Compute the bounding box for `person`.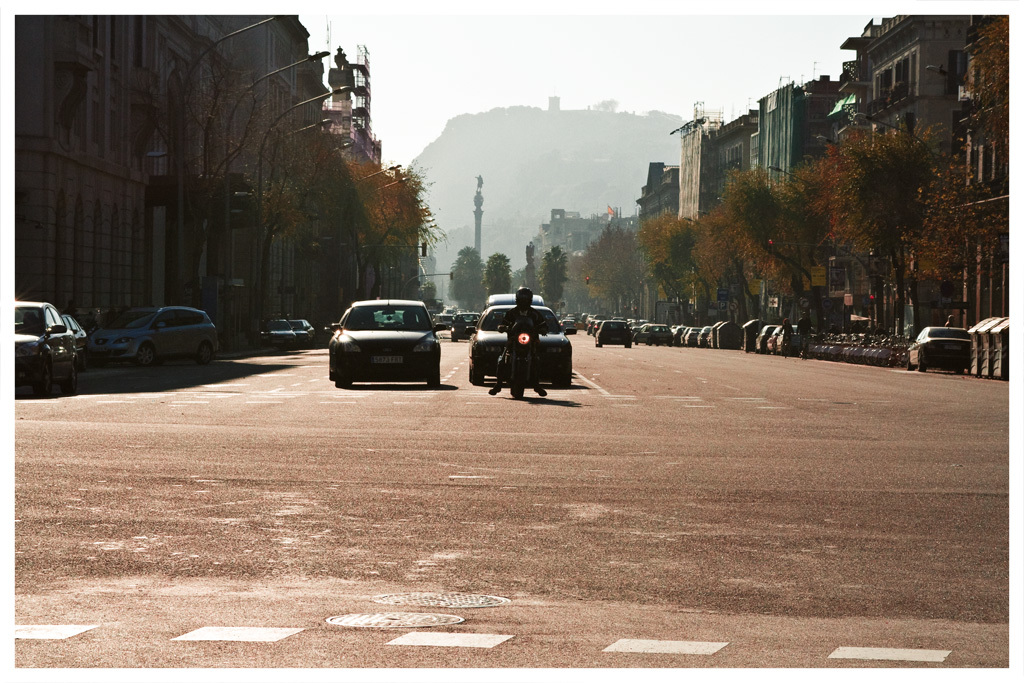
778, 317, 794, 351.
